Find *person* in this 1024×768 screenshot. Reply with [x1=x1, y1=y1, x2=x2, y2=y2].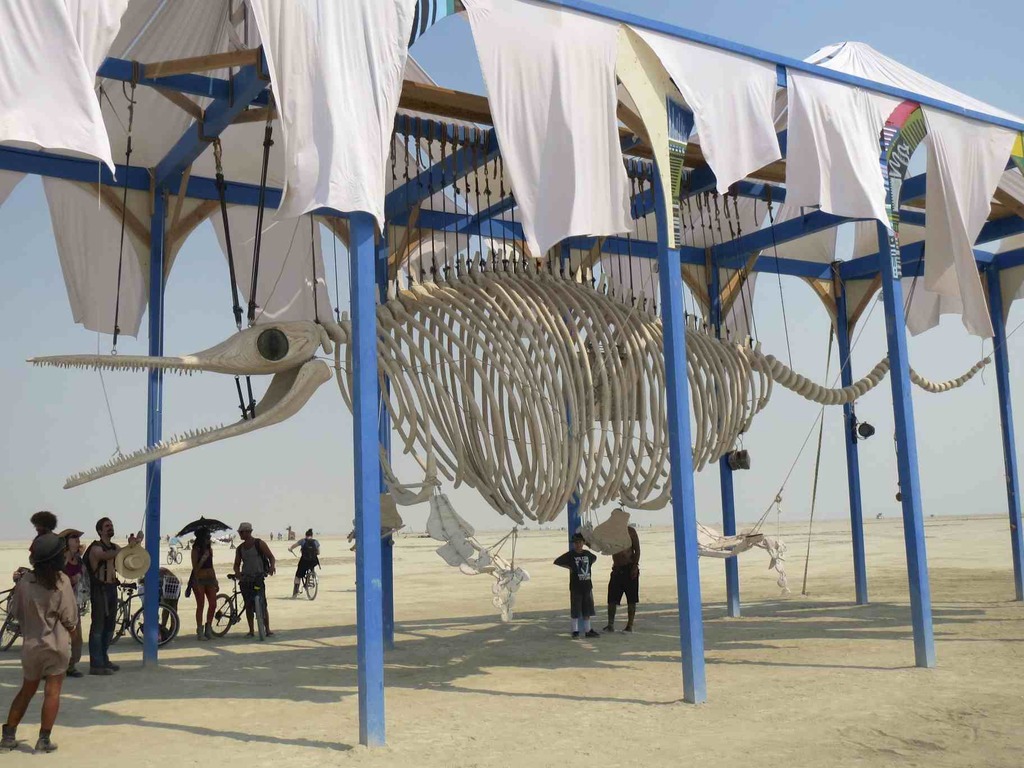
[x1=552, y1=535, x2=597, y2=637].
